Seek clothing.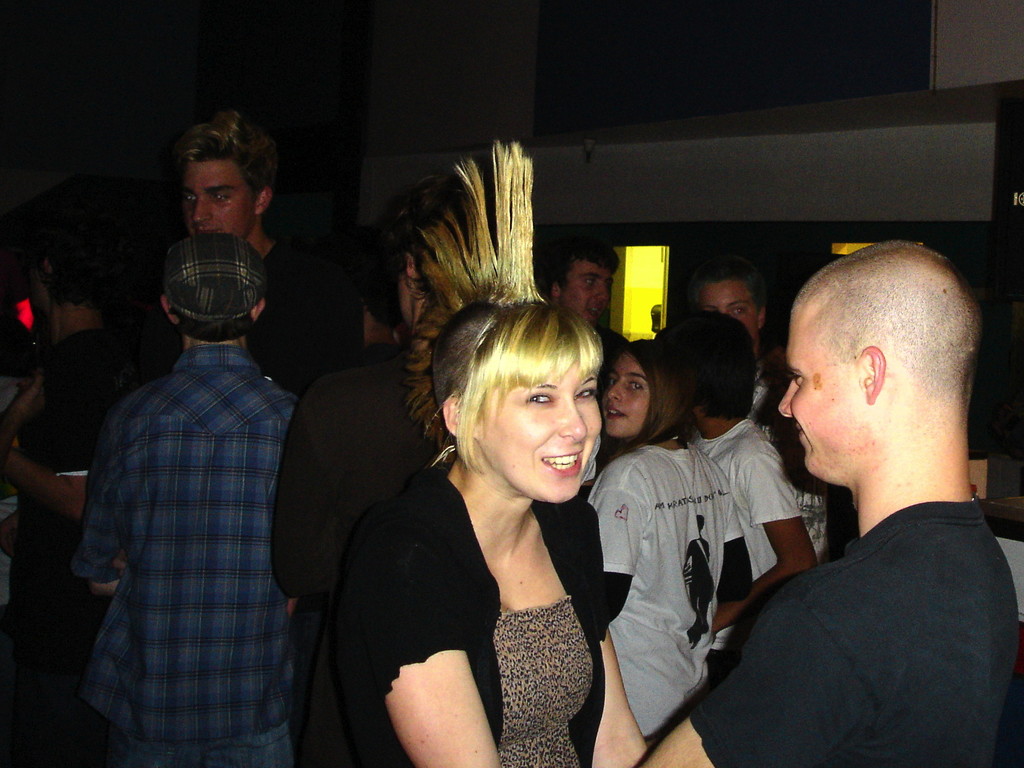
bbox(56, 236, 326, 767).
